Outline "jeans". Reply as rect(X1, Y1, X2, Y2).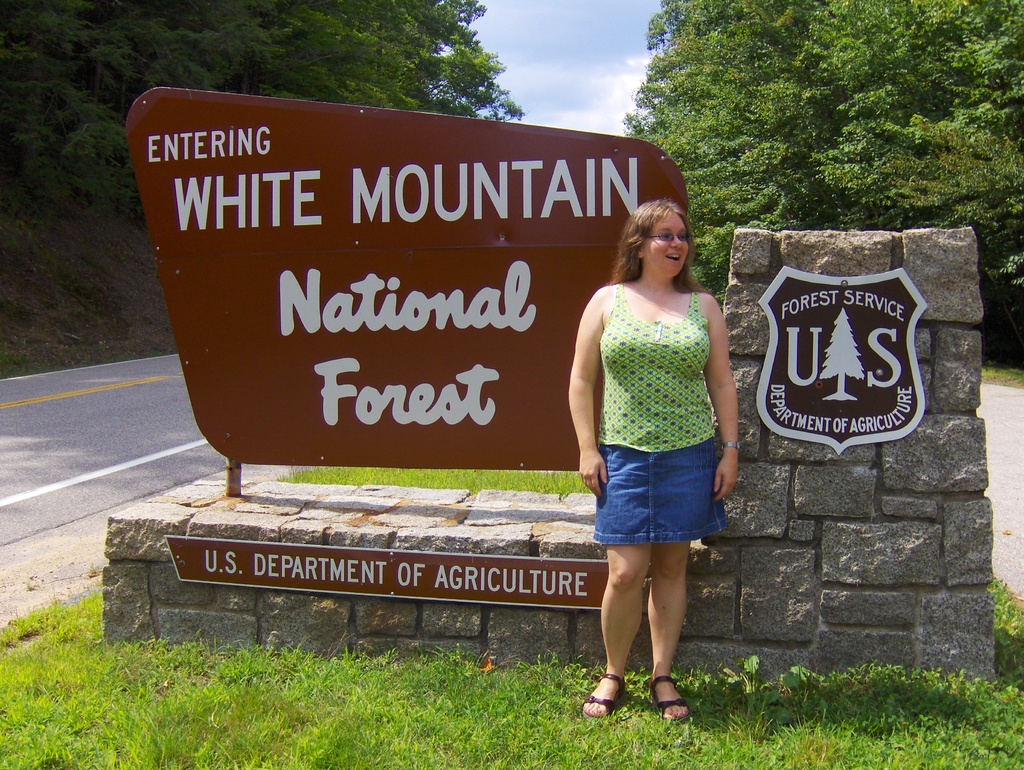
rect(584, 431, 724, 599).
